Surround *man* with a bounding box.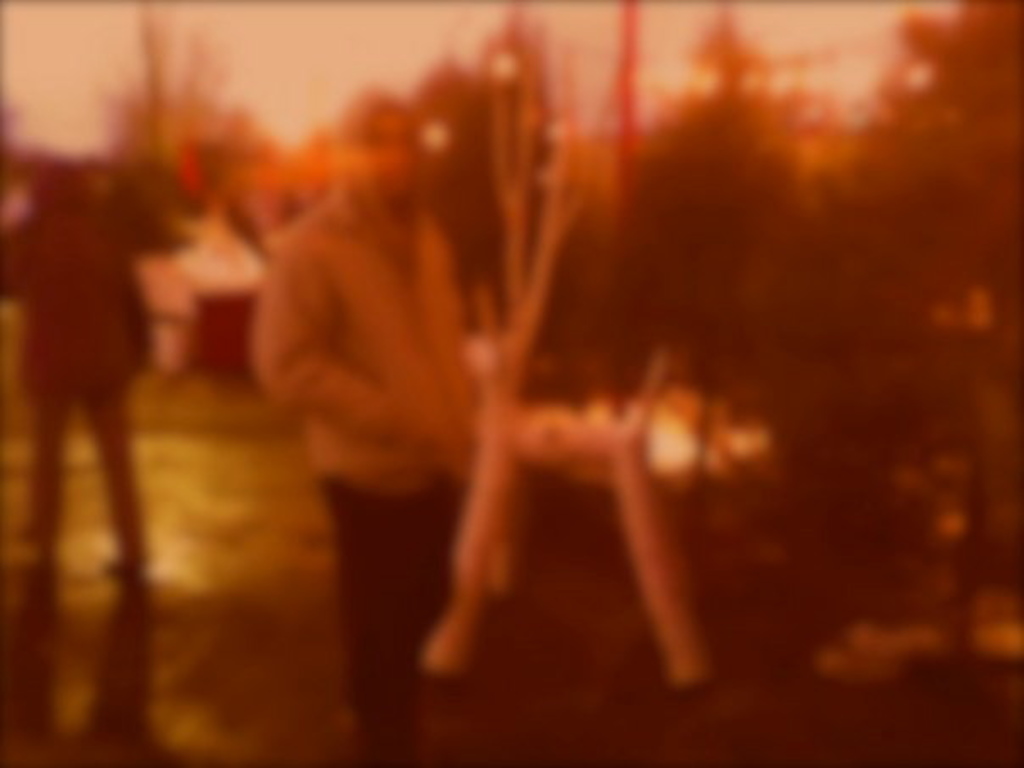
l=244, t=92, r=485, b=766.
